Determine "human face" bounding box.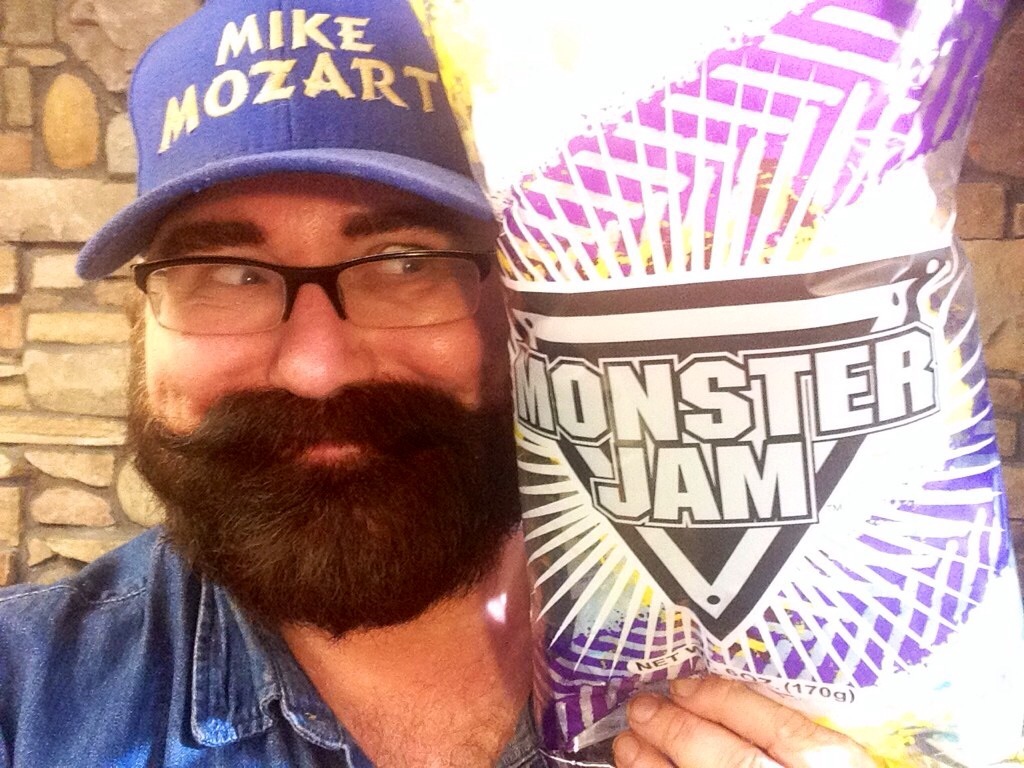
Determined: bbox=(136, 168, 505, 463).
